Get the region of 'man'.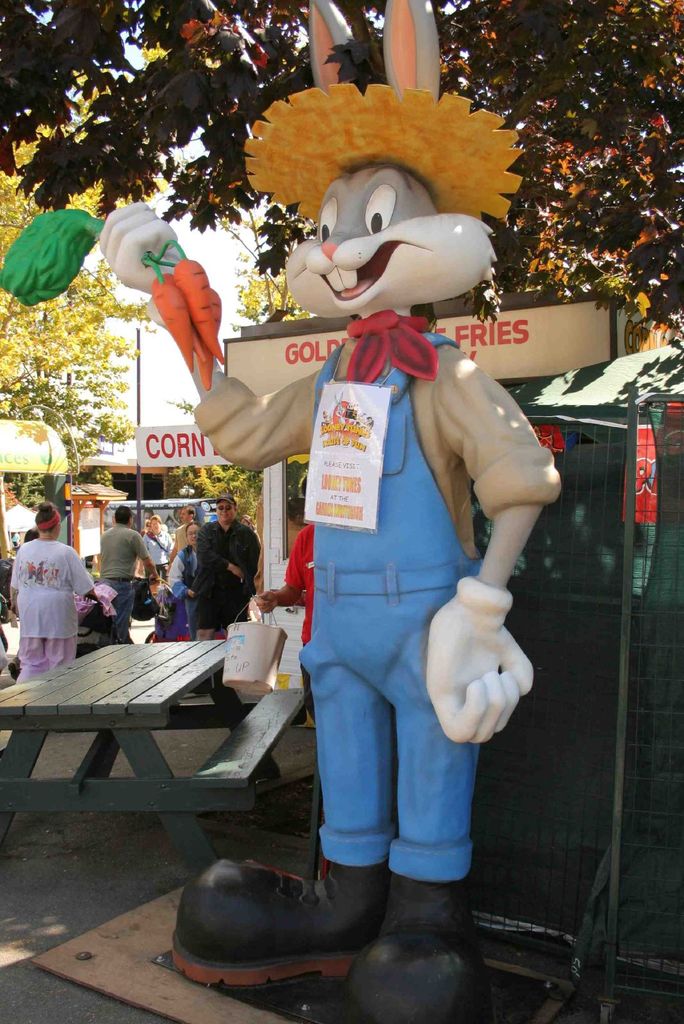
x1=102 y1=504 x2=159 y2=643.
